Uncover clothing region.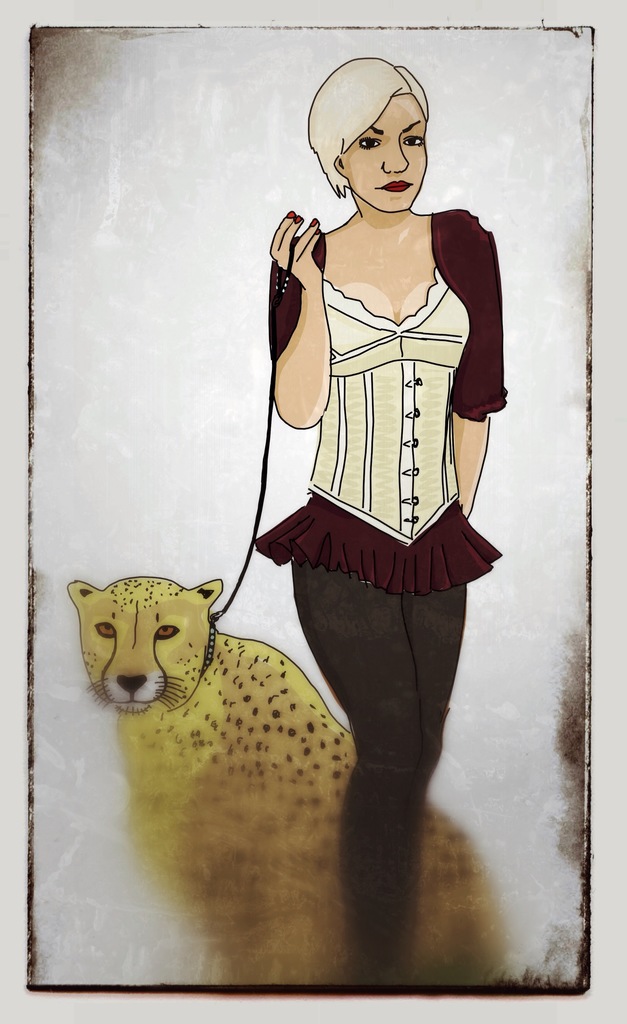
Uncovered: 221:164:497:670.
